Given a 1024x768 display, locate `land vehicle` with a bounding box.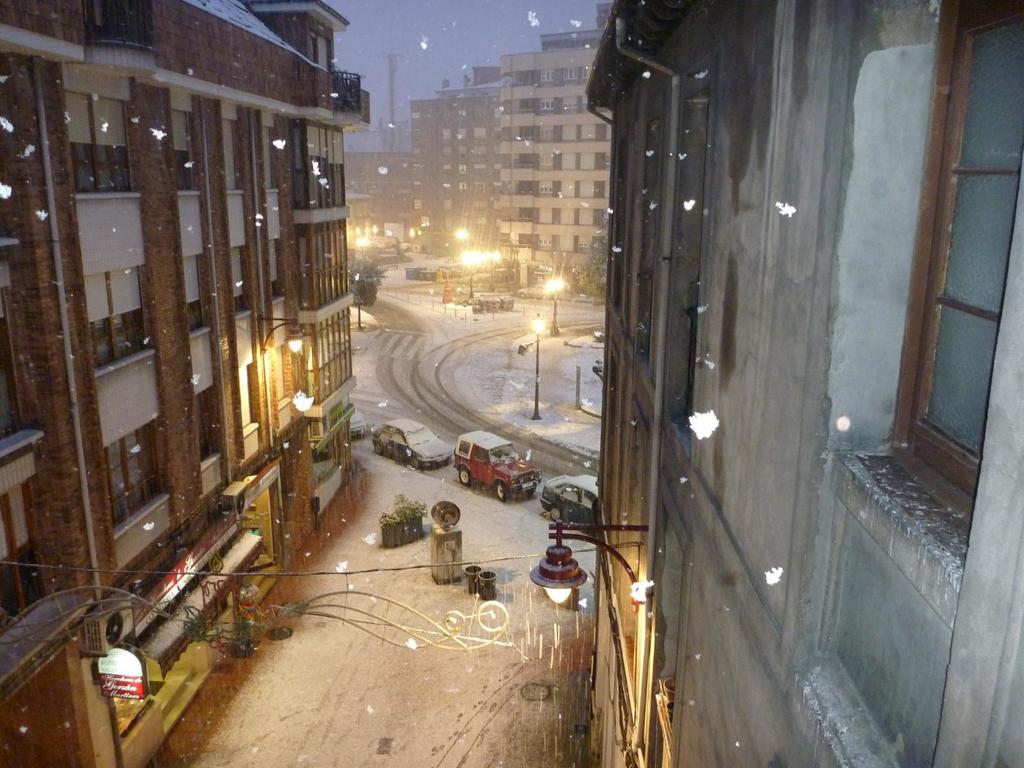
Located: crop(349, 404, 372, 442).
